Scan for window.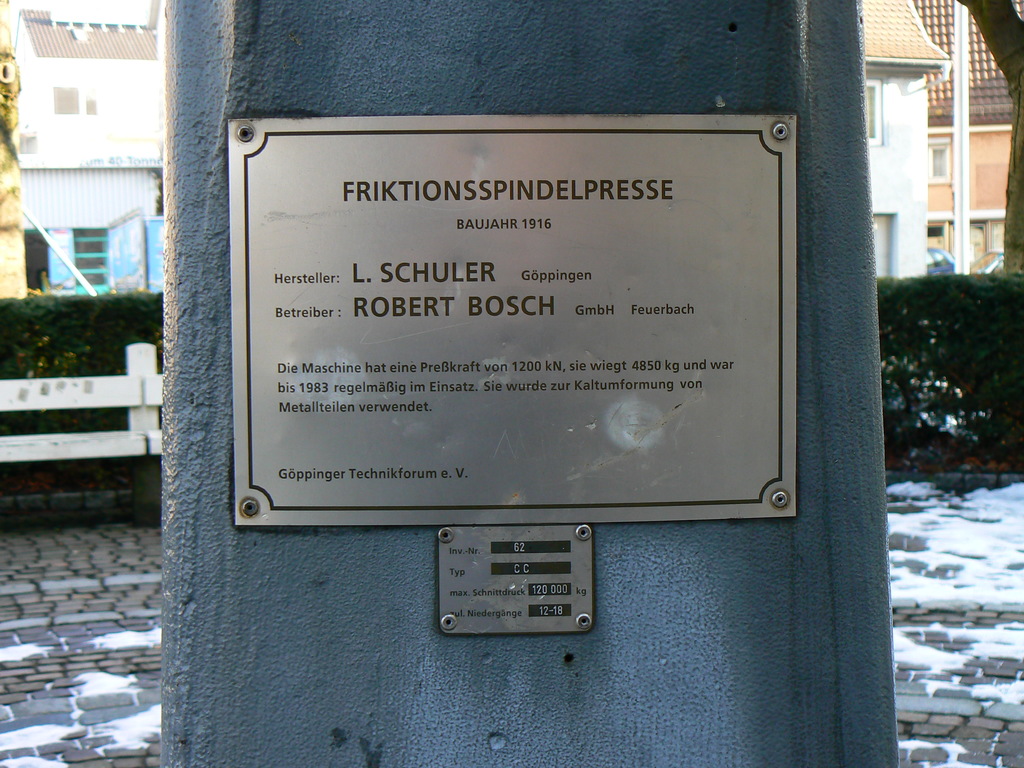
Scan result: <bbox>925, 216, 947, 262</bbox>.
